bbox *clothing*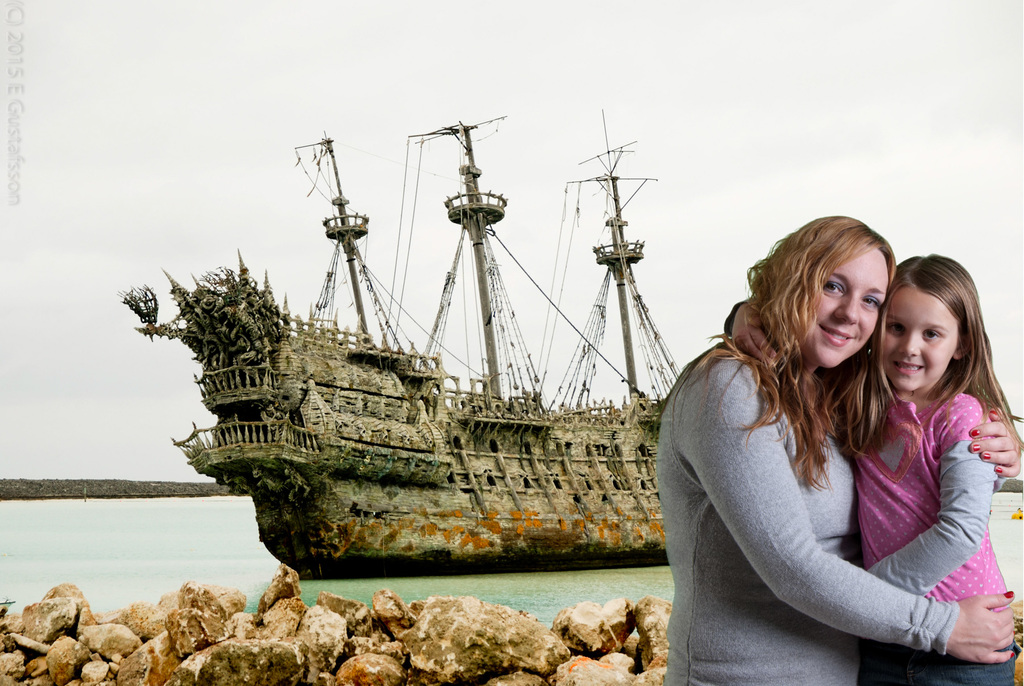
x1=661 y1=282 x2=963 y2=661
